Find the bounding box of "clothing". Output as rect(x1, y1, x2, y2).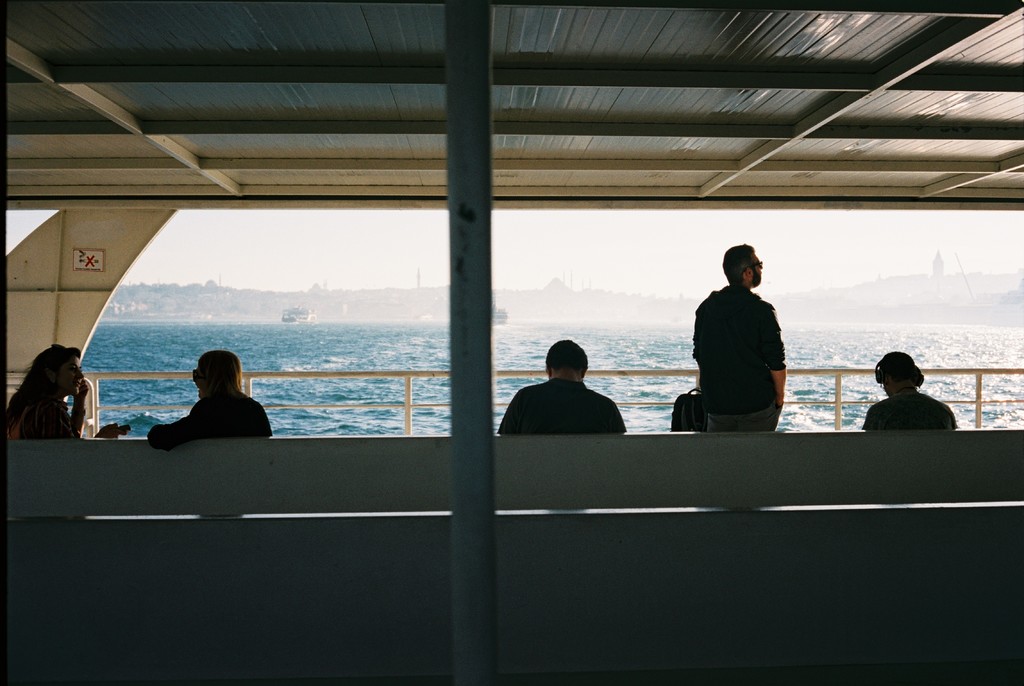
rect(498, 381, 625, 437).
